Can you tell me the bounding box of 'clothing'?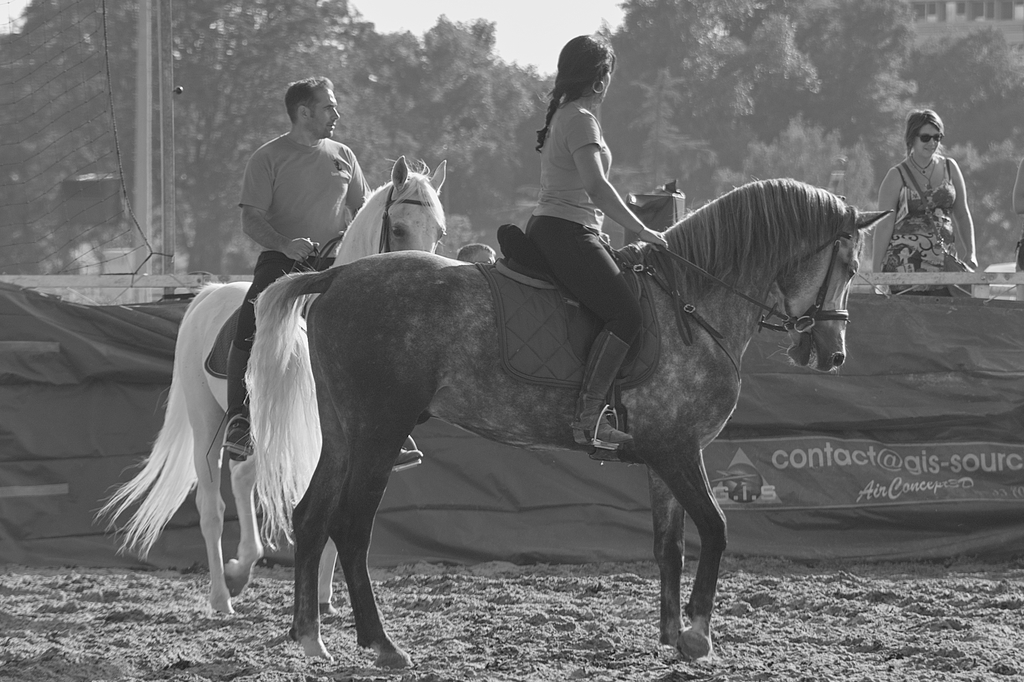
x1=879, y1=159, x2=978, y2=291.
